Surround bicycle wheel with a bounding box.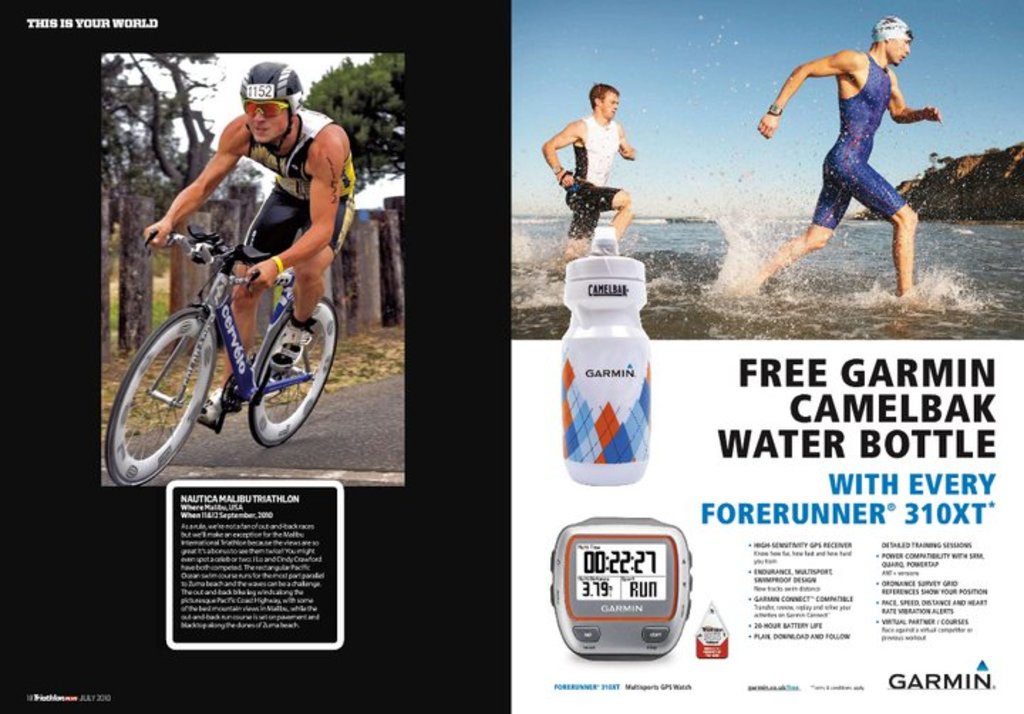
bbox=[247, 296, 337, 448].
